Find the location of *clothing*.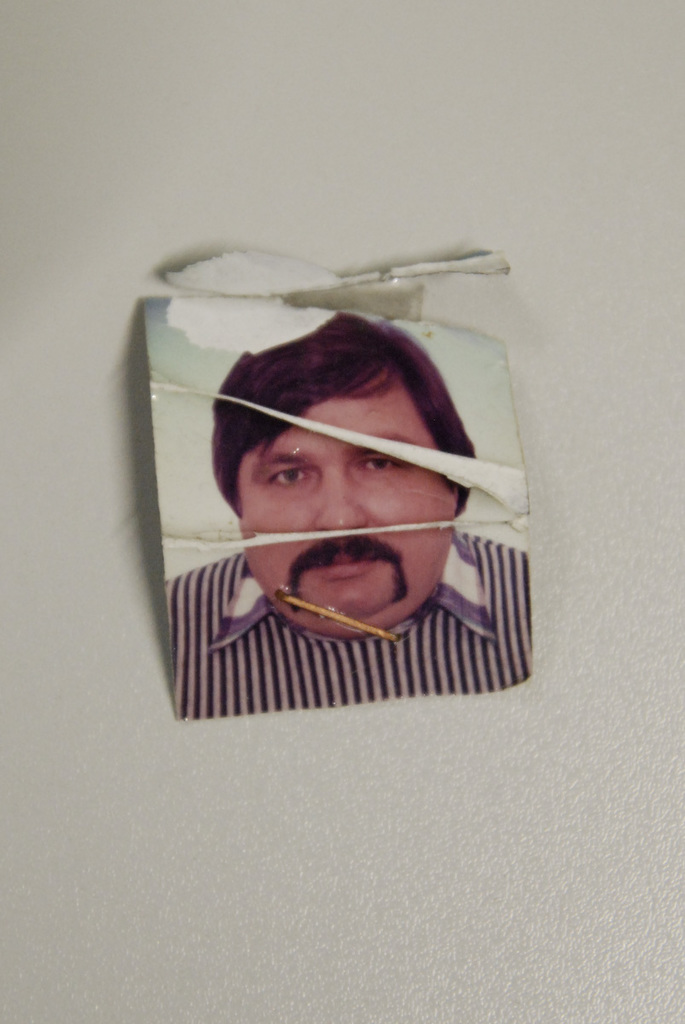
Location: 170 532 533 718.
